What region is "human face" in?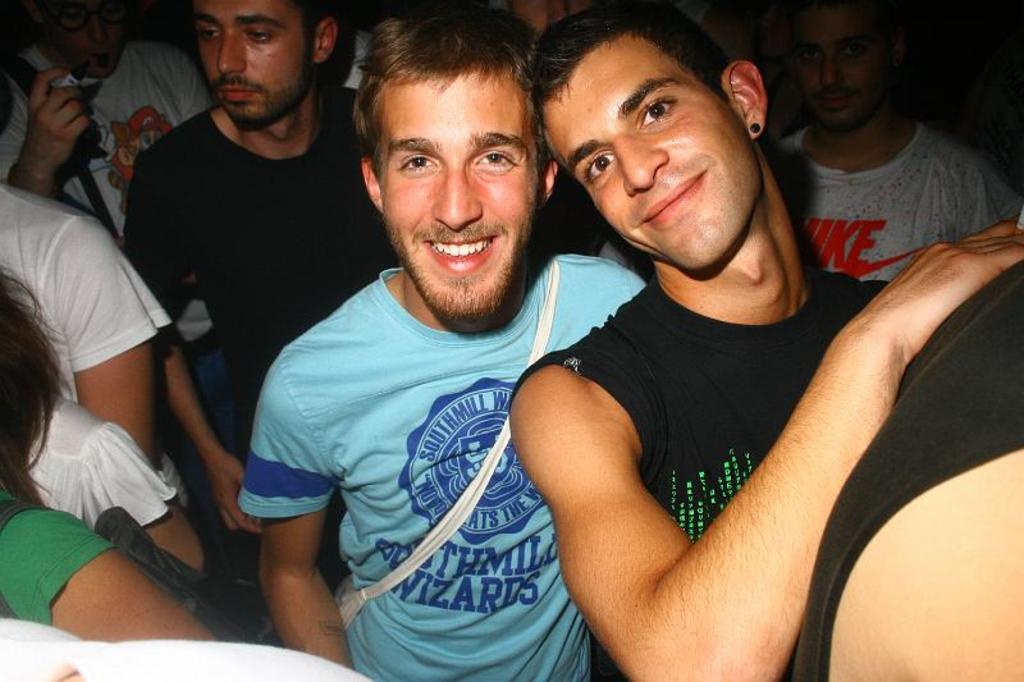
{"left": 374, "top": 69, "right": 544, "bottom": 328}.
